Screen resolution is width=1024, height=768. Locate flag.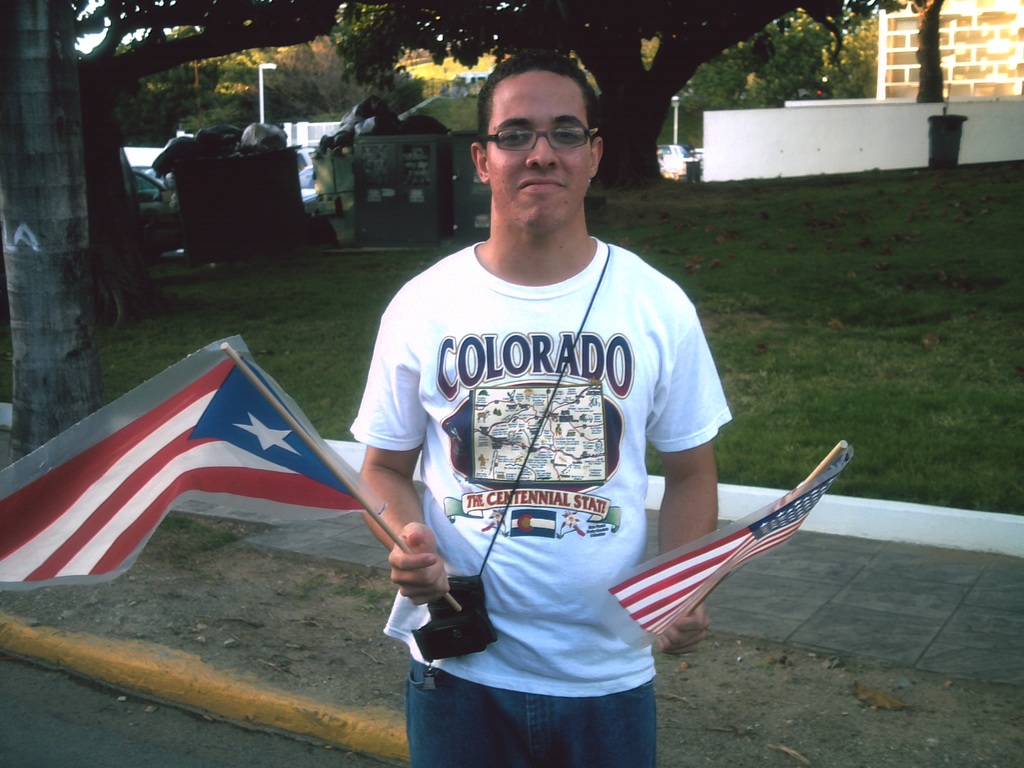
(9,342,417,604).
